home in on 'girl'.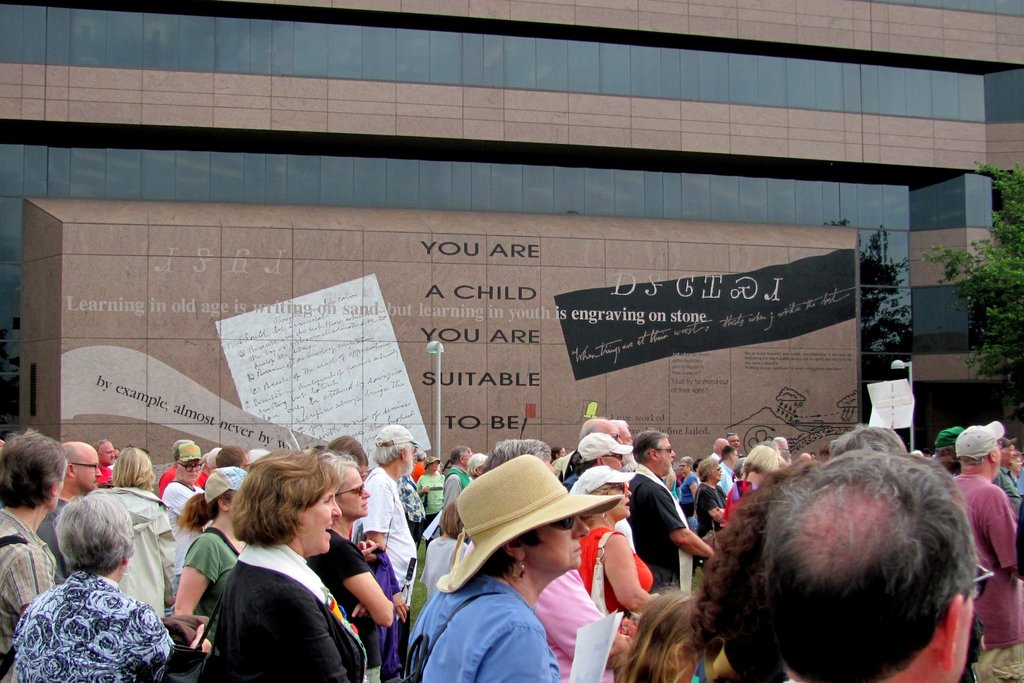
Homed in at (left=621, top=583, right=705, bottom=682).
